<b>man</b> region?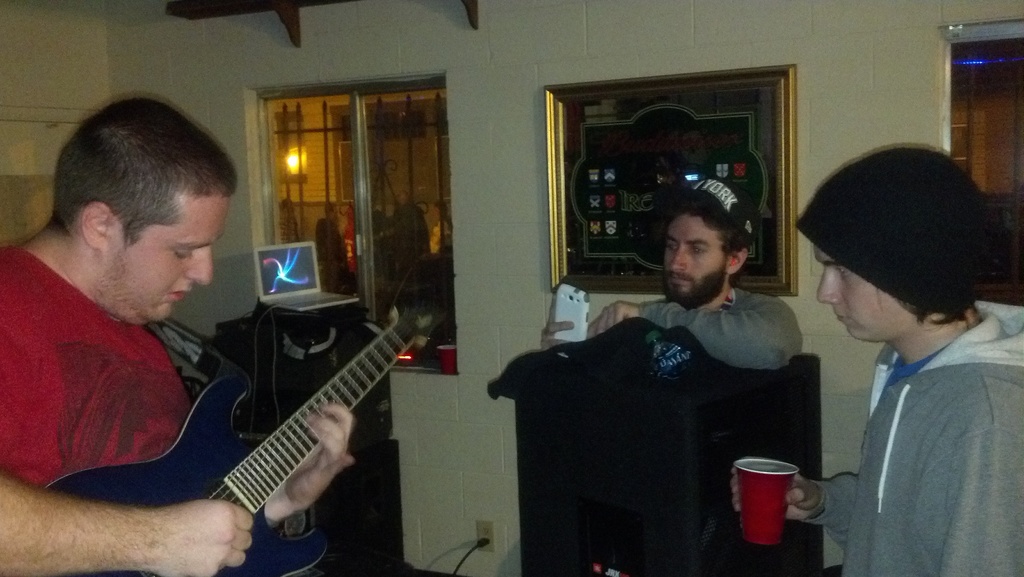
(541,172,811,382)
